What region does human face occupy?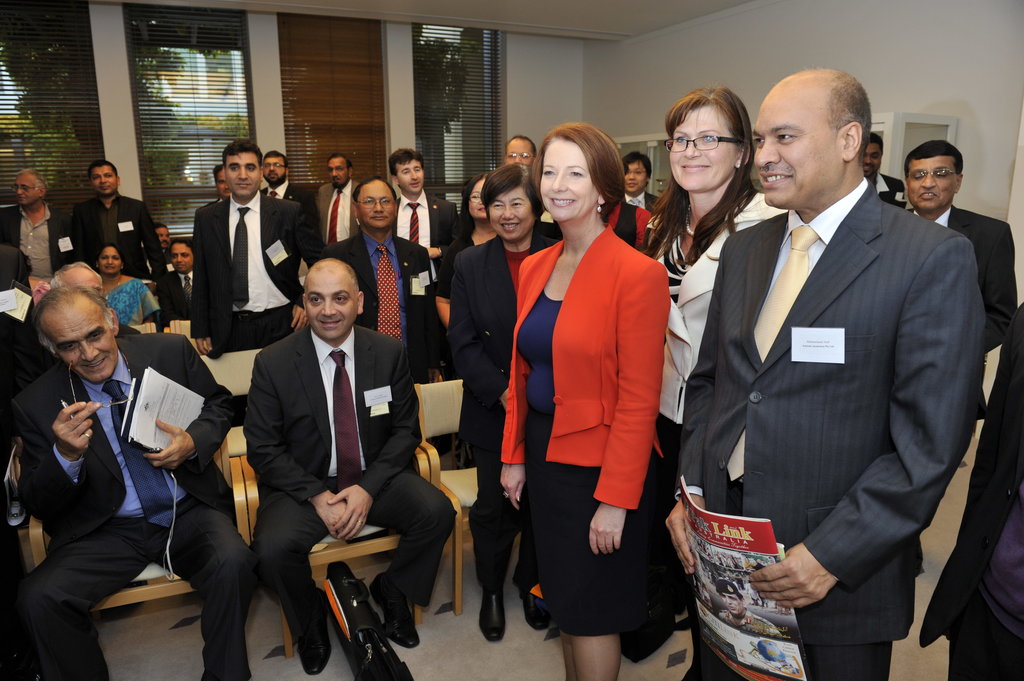
(left=535, top=141, right=594, bottom=221).
